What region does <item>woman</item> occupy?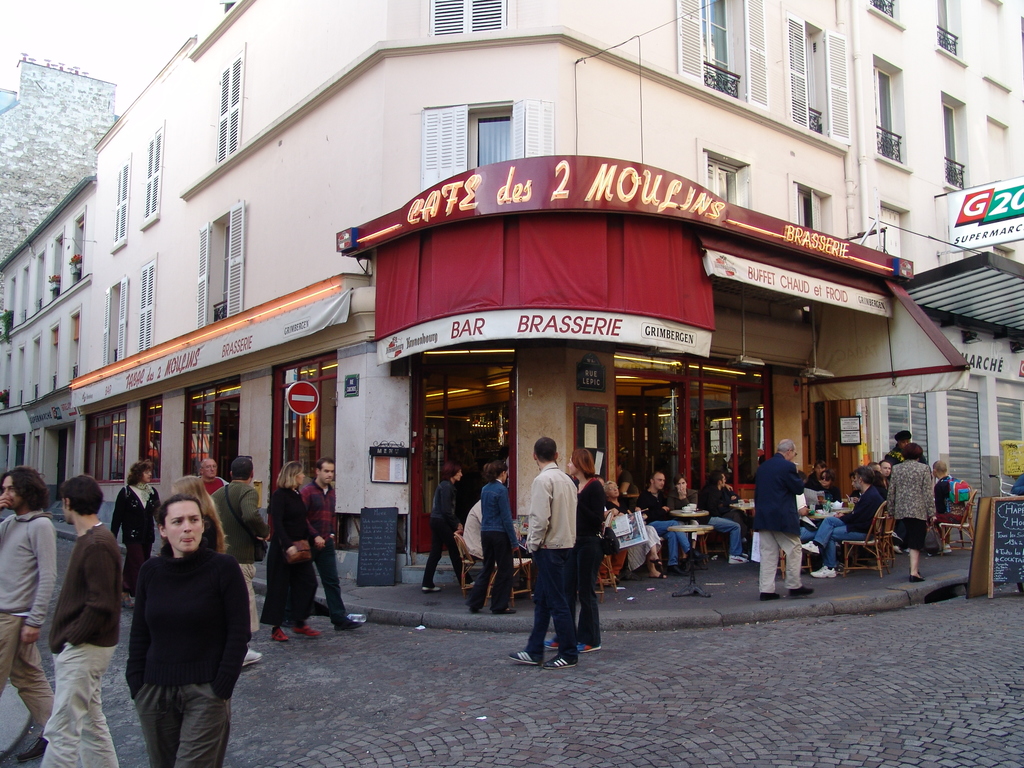
[817,468,840,500].
